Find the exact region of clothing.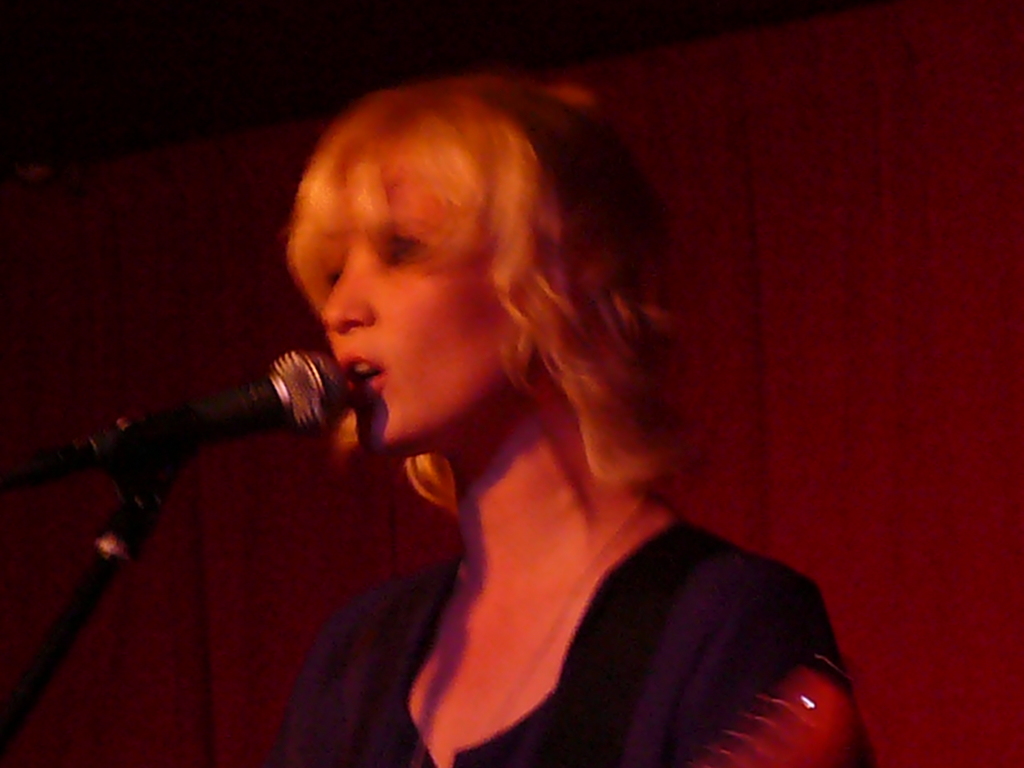
Exact region: (265,483,847,767).
